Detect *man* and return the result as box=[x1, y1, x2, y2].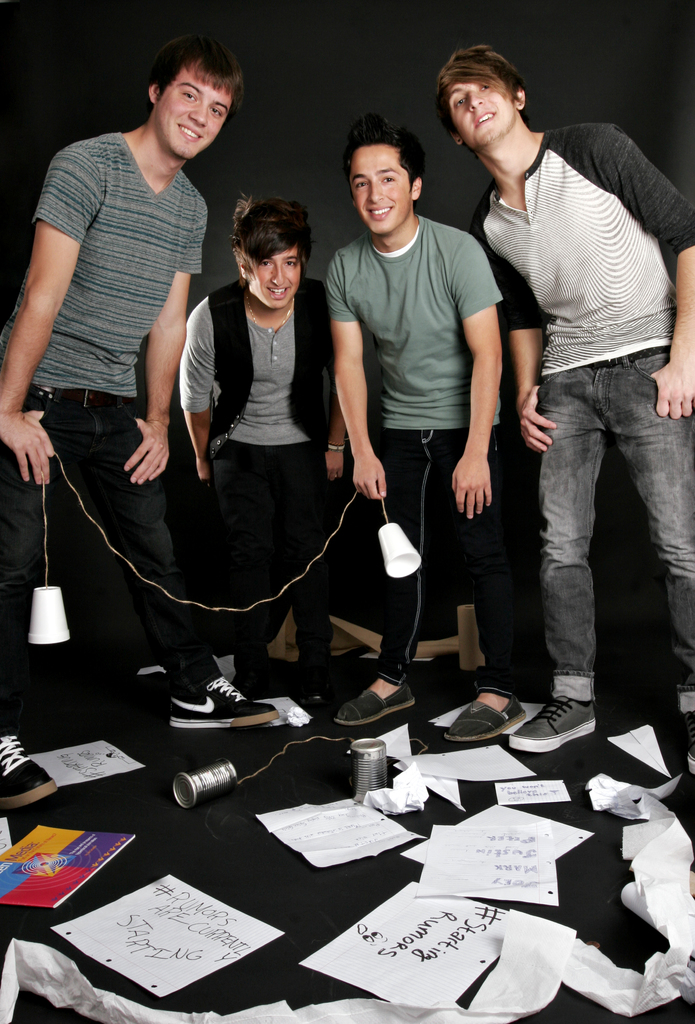
box=[0, 33, 280, 807].
